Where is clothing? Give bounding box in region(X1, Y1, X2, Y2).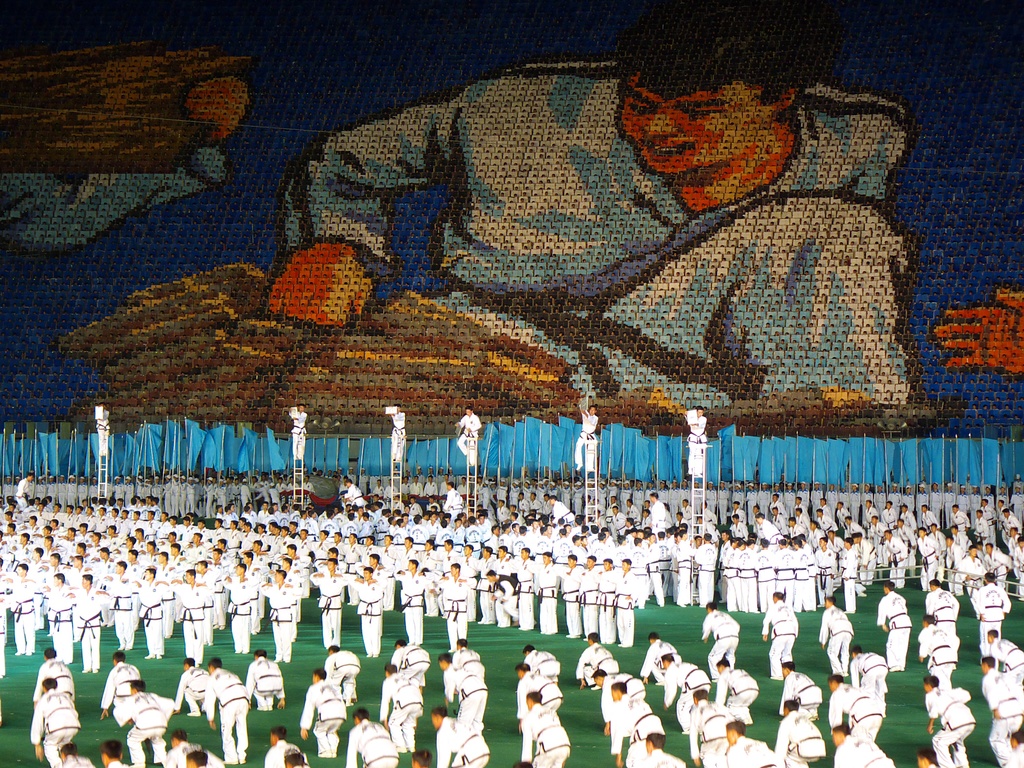
region(216, 587, 252, 650).
